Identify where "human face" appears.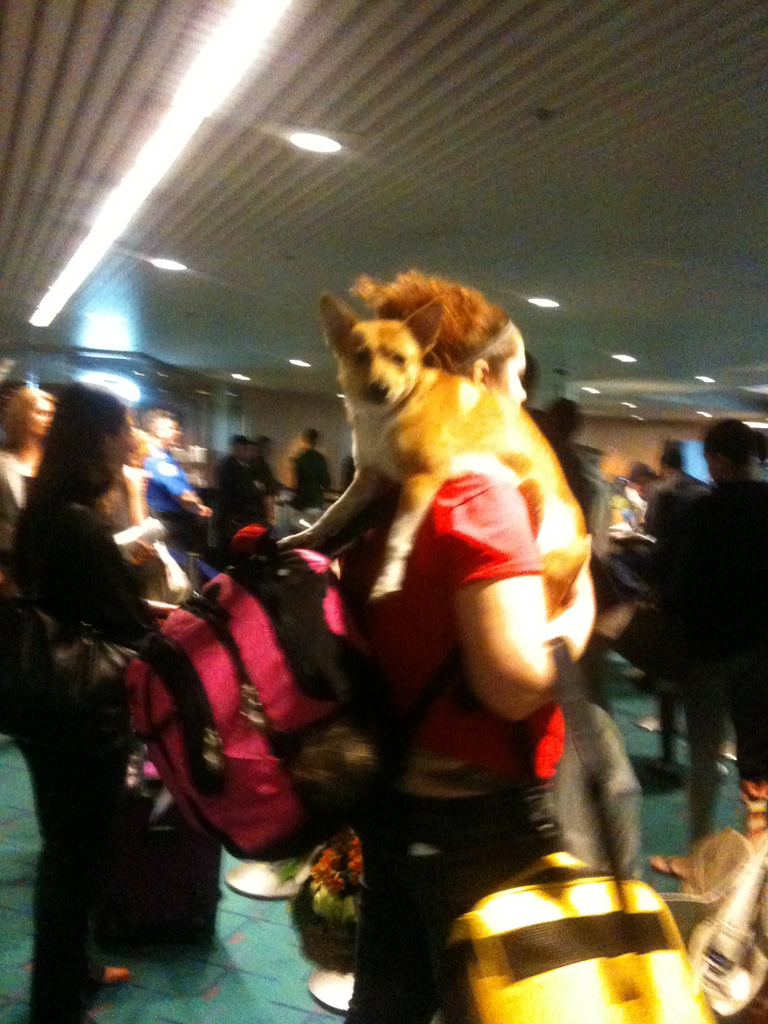
Appears at bbox(152, 414, 184, 447).
